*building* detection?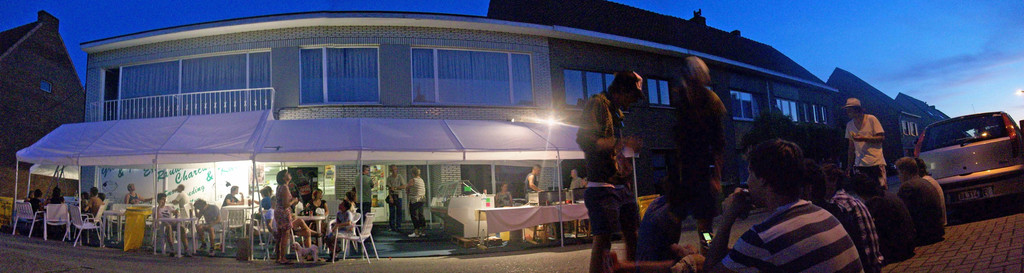
bbox(20, 12, 647, 255)
